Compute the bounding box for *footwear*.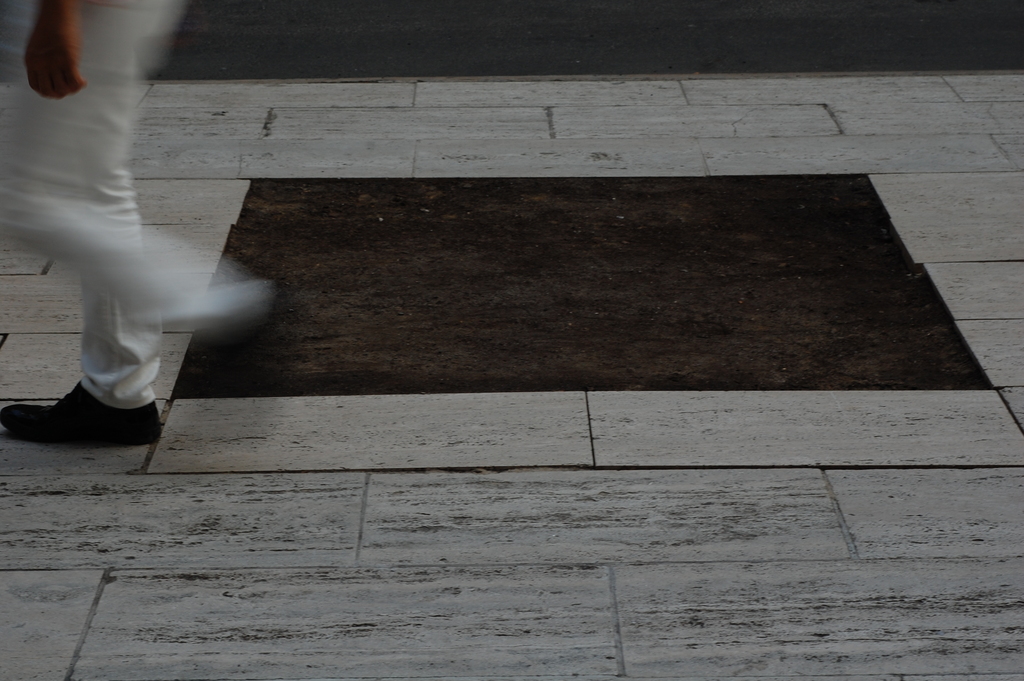
region(11, 381, 136, 441).
